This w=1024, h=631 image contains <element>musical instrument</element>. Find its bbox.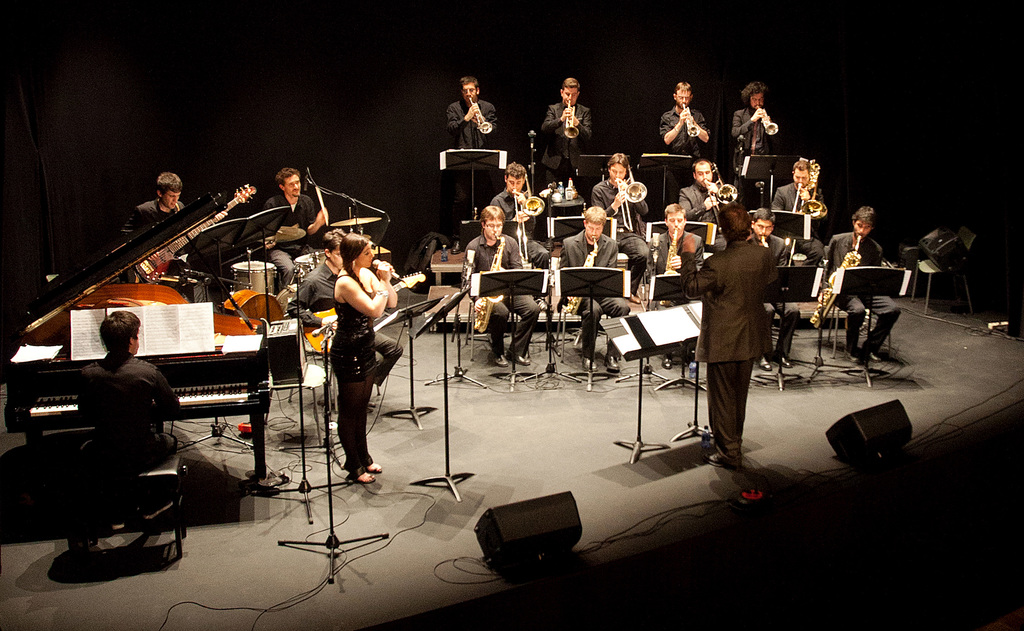
{"x1": 563, "y1": 102, "x2": 584, "y2": 143}.
